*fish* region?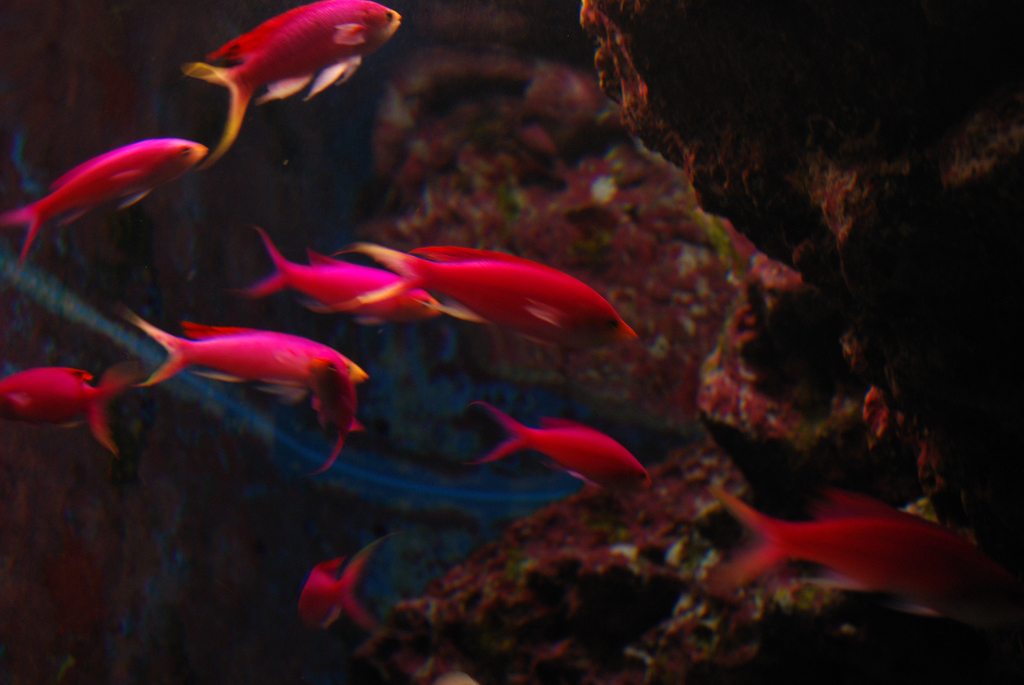
pyautogui.locateOnScreen(188, 0, 405, 165)
